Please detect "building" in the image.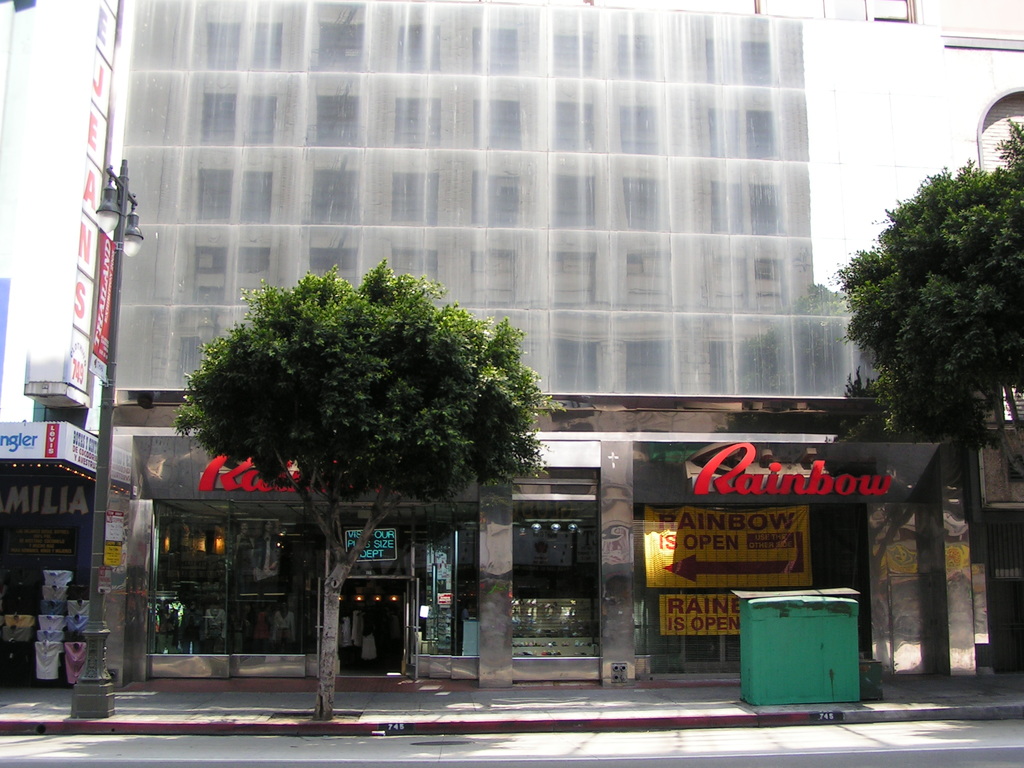
pyautogui.locateOnScreen(968, 420, 1023, 675).
